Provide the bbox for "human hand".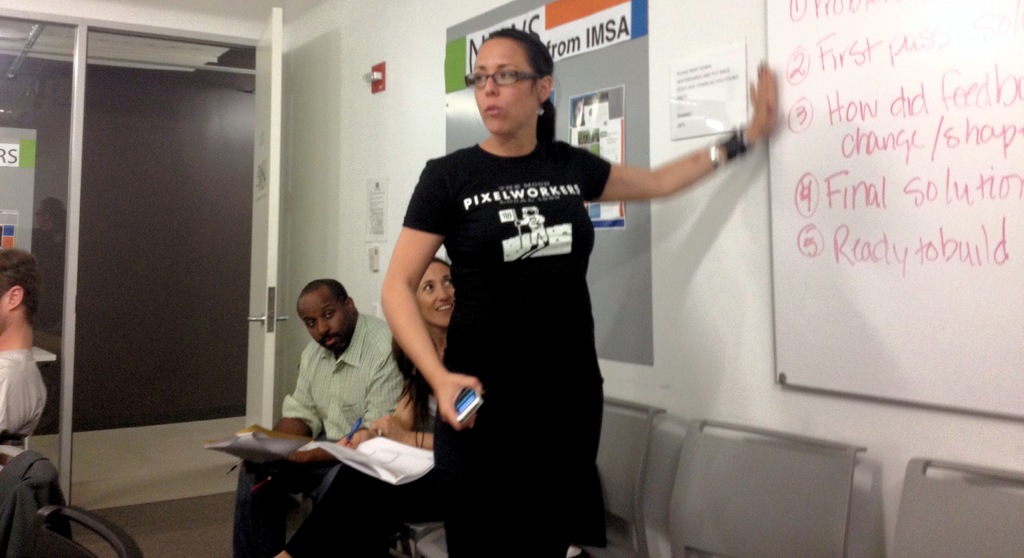
pyautogui.locateOnScreen(250, 421, 280, 435).
